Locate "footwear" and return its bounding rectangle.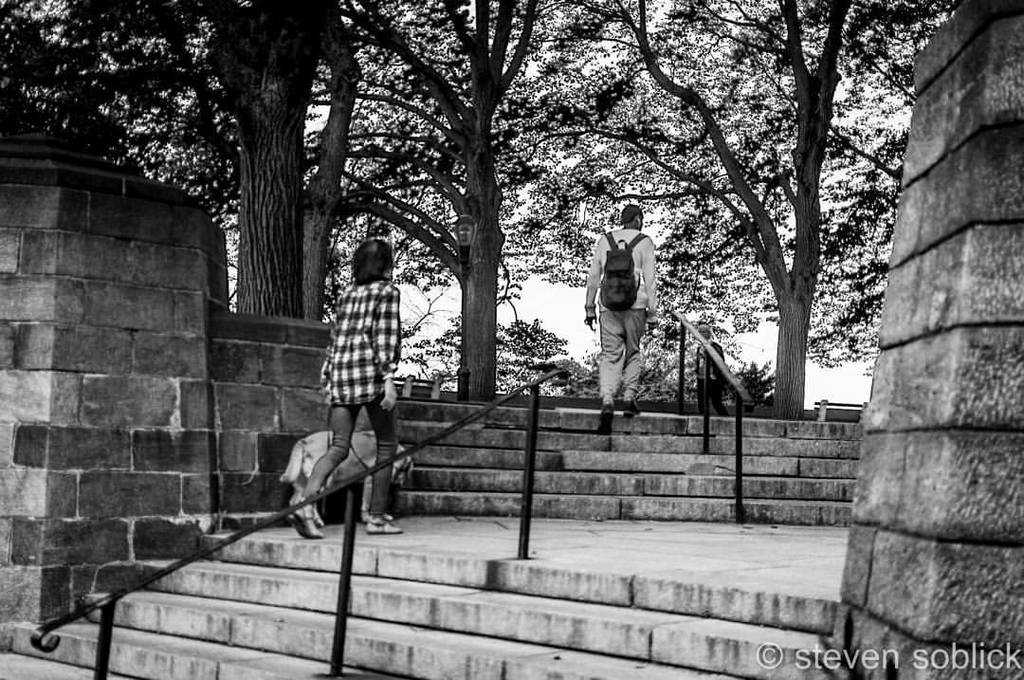
locate(622, 401, 642, 417).
